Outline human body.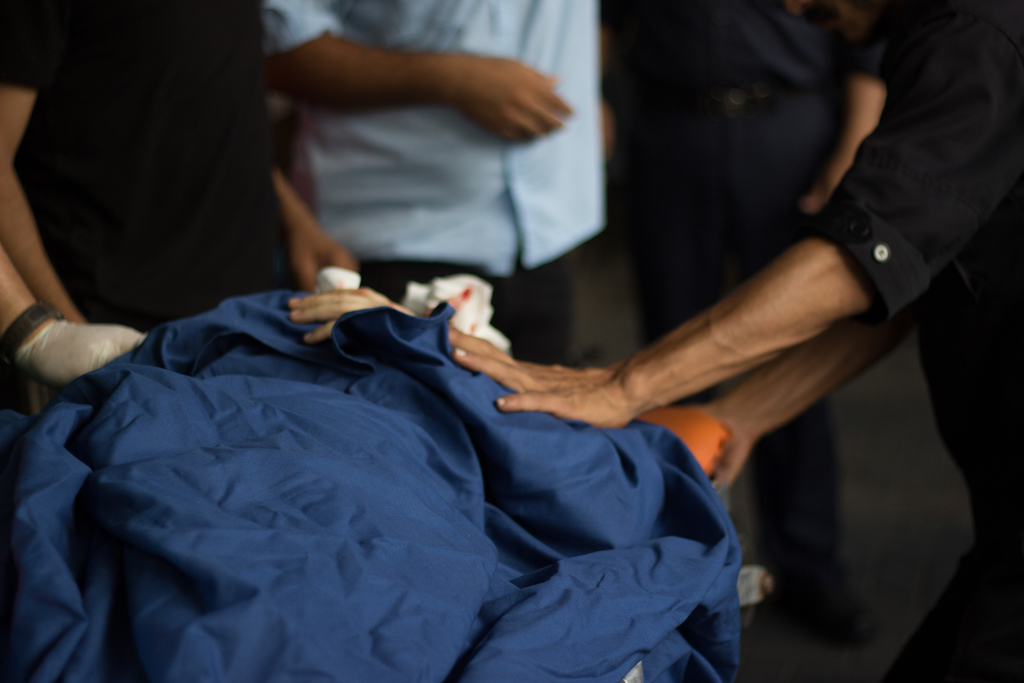
Outline: box=[0, 0, 365, 354].
